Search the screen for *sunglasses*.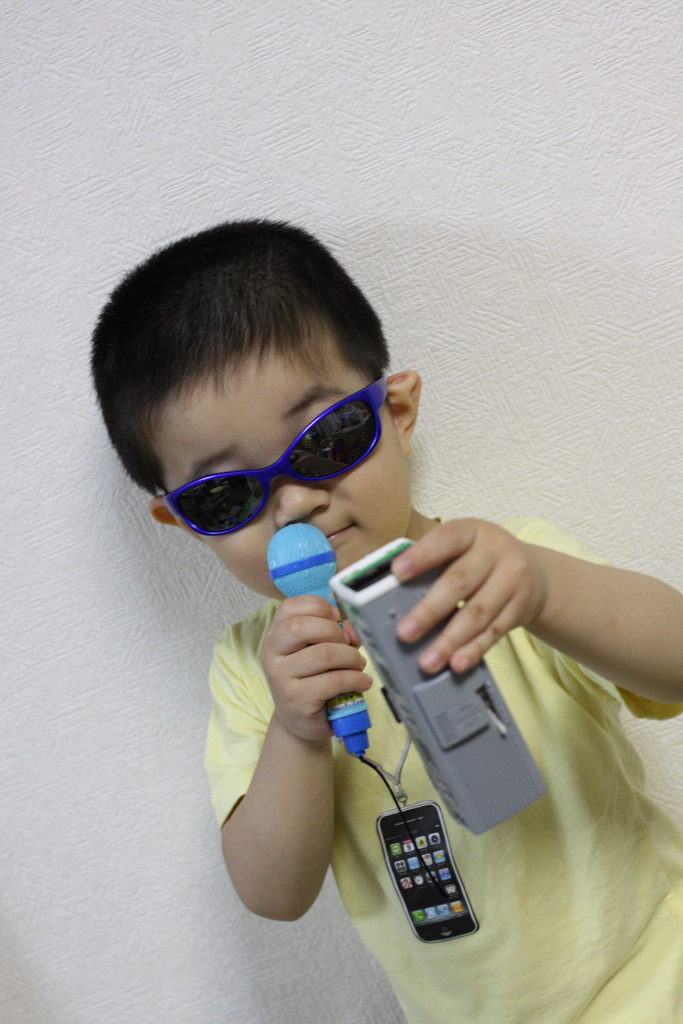
Found at x1=153, y1=375, x2=384, y2=540.
